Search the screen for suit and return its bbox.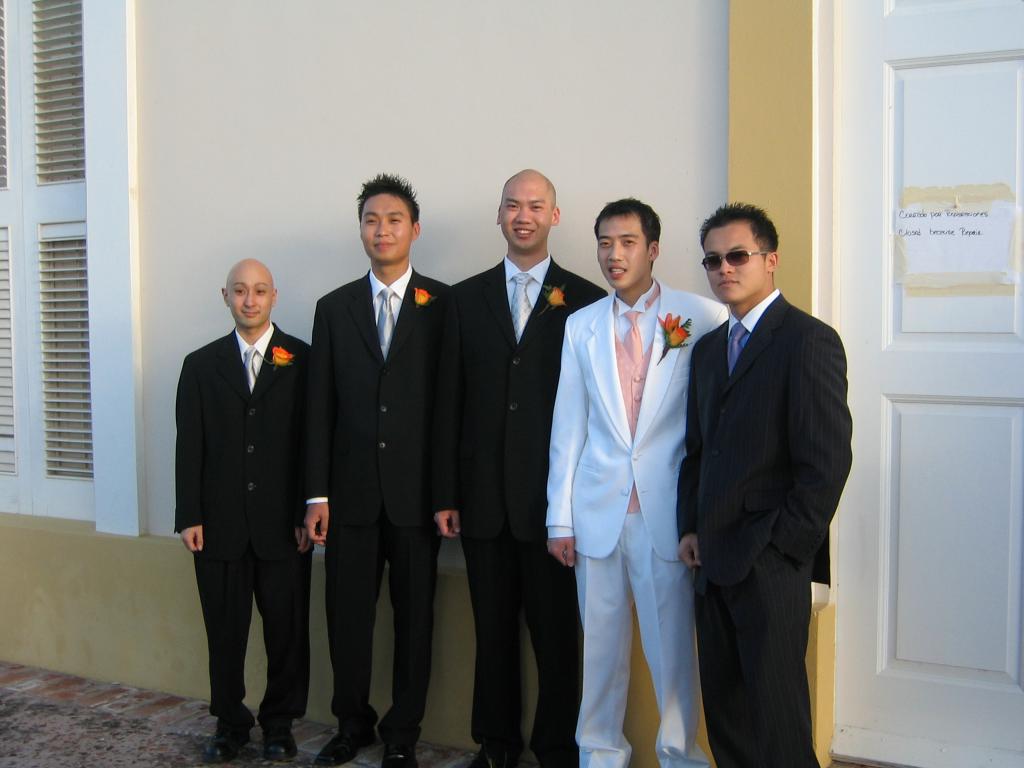
Found: bbox=(305, 262, 454, 744).
